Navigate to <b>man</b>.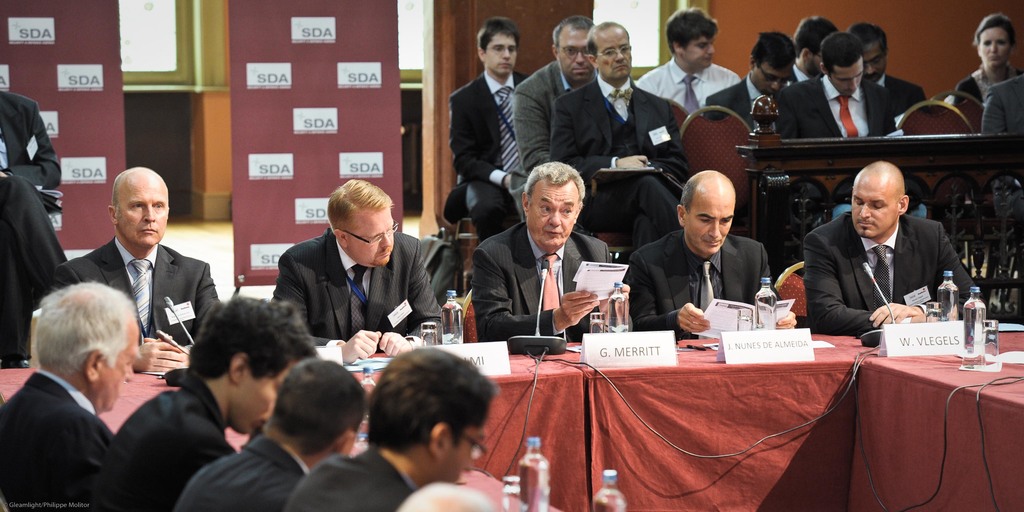
Navigation target: bbox(771, 33, 898, 140).
